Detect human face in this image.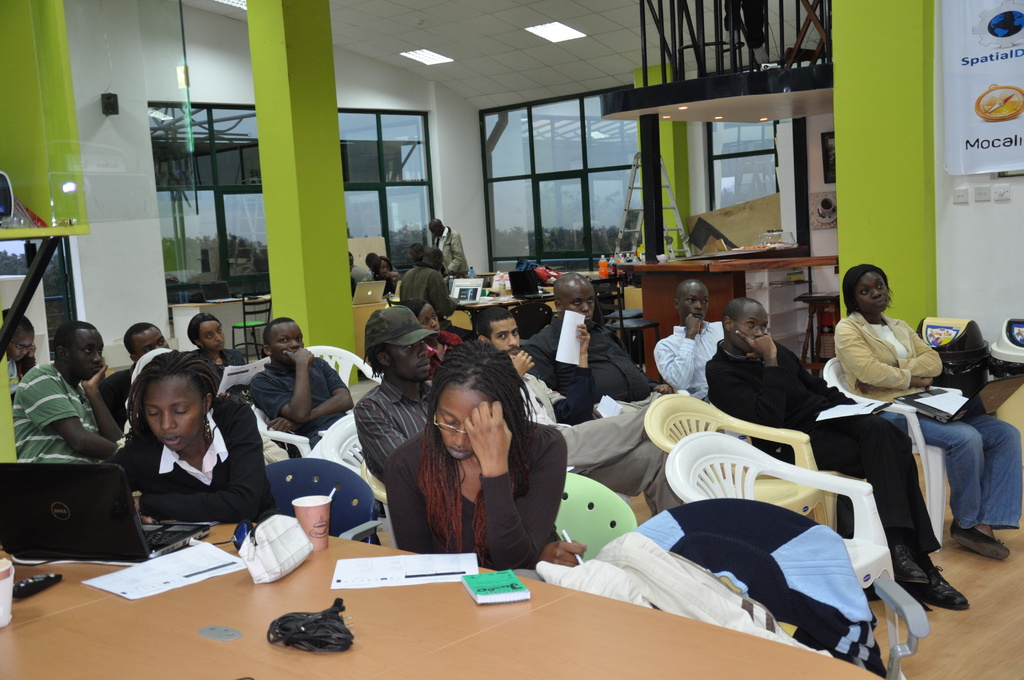
Detection: bbox=[416, 305, 440, 334].
